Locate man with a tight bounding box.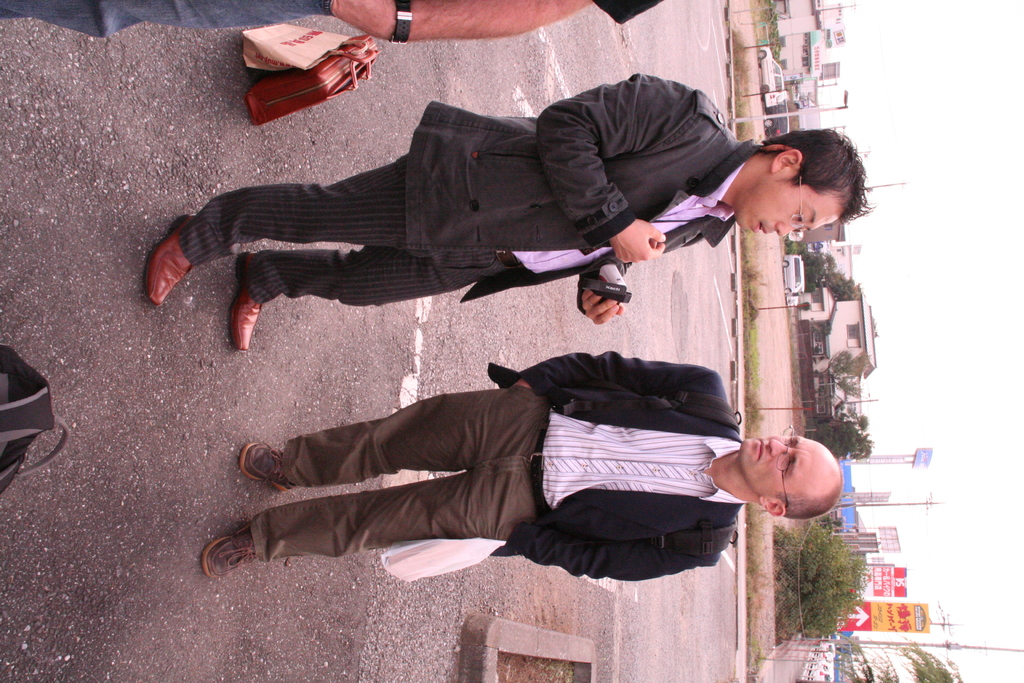
192:320:893:631.
